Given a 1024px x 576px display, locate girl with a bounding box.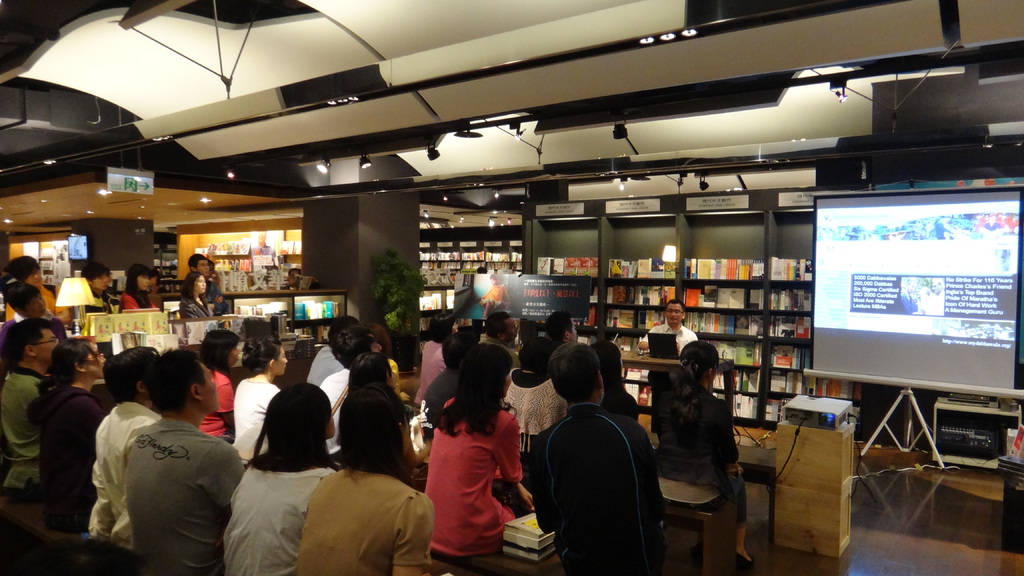
Located: [x1=198, y1=331, x2=237, y2=444].
